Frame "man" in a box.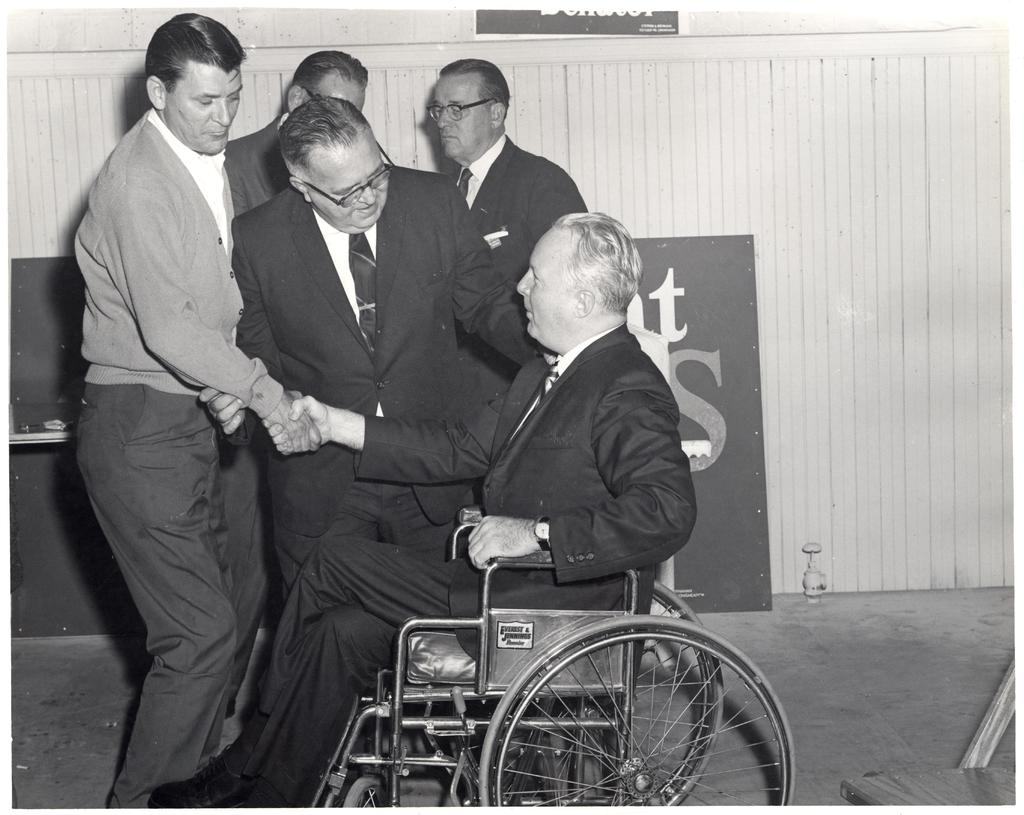
229 93 546 595.
